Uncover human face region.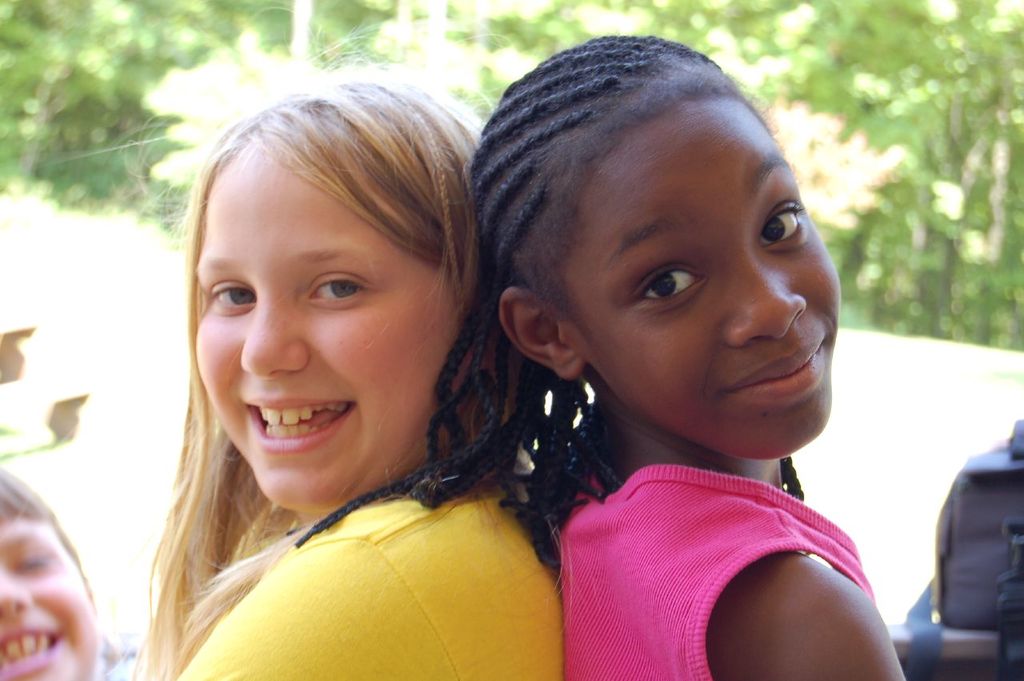
Uncovered: l=0, t=519, r=98, b=680.
